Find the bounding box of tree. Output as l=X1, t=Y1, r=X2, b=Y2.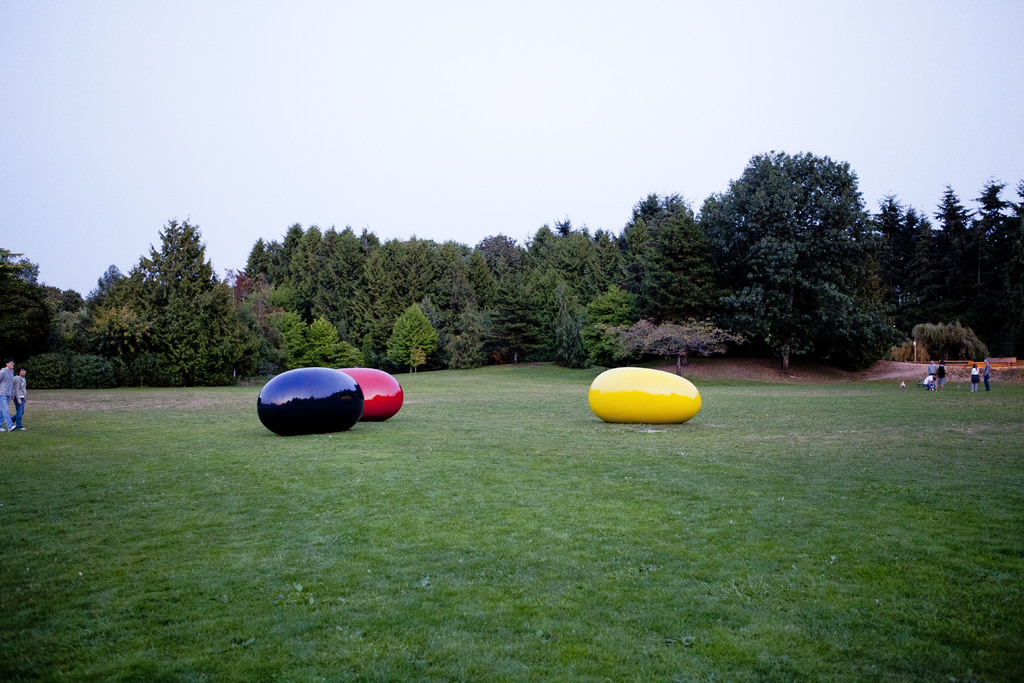
l=849, t=196, r=925, b=301.
